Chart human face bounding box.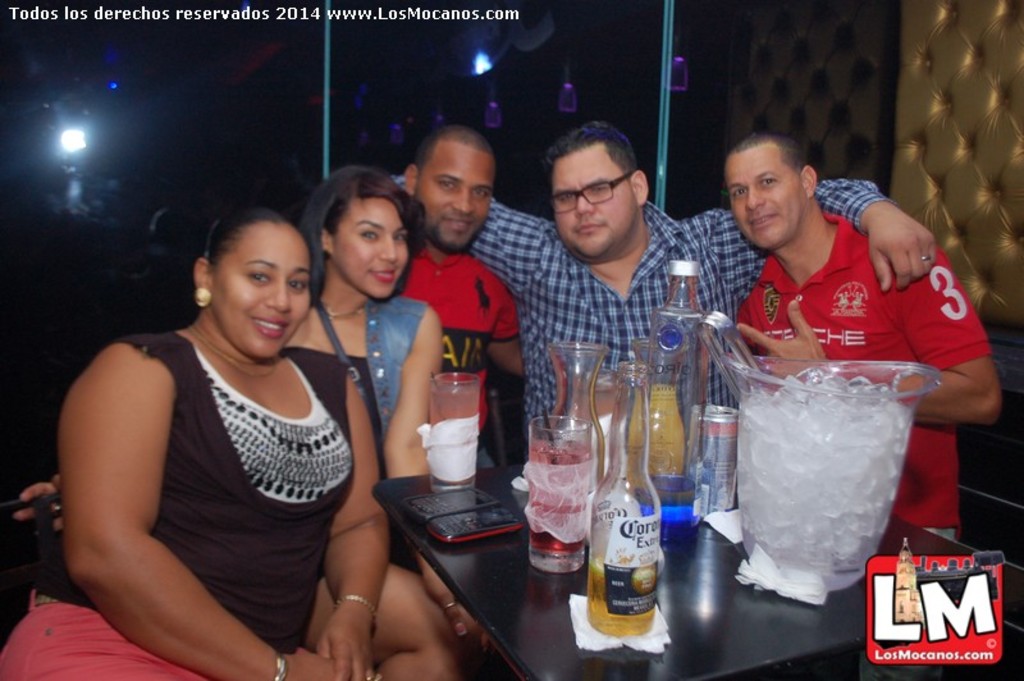
Charted: pyautogui.locateOnScreen(328, 198, 410, 296).
